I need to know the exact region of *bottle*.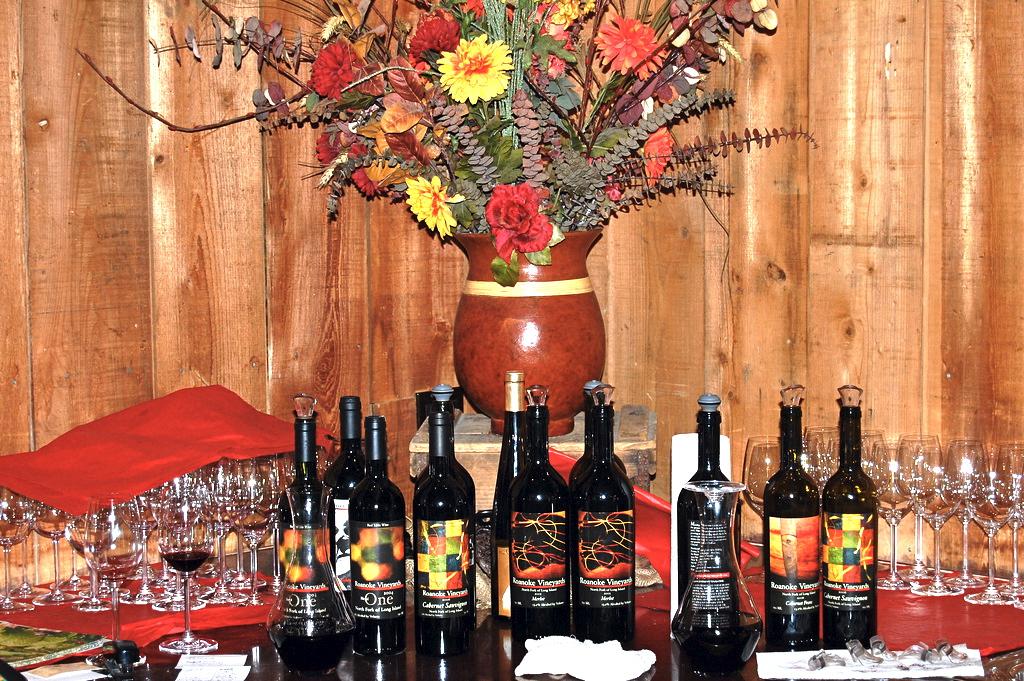
Region: (510, 388, 570, 633).
